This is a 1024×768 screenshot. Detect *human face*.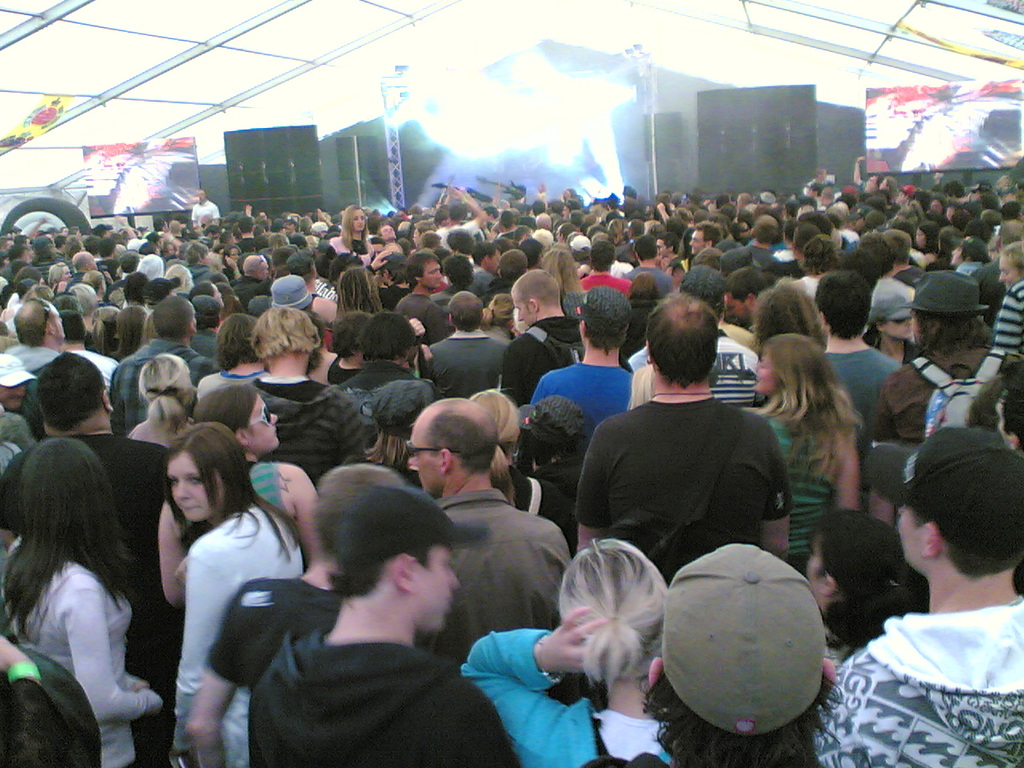
(x1=414, y1=414, x2=438, y2=496).
